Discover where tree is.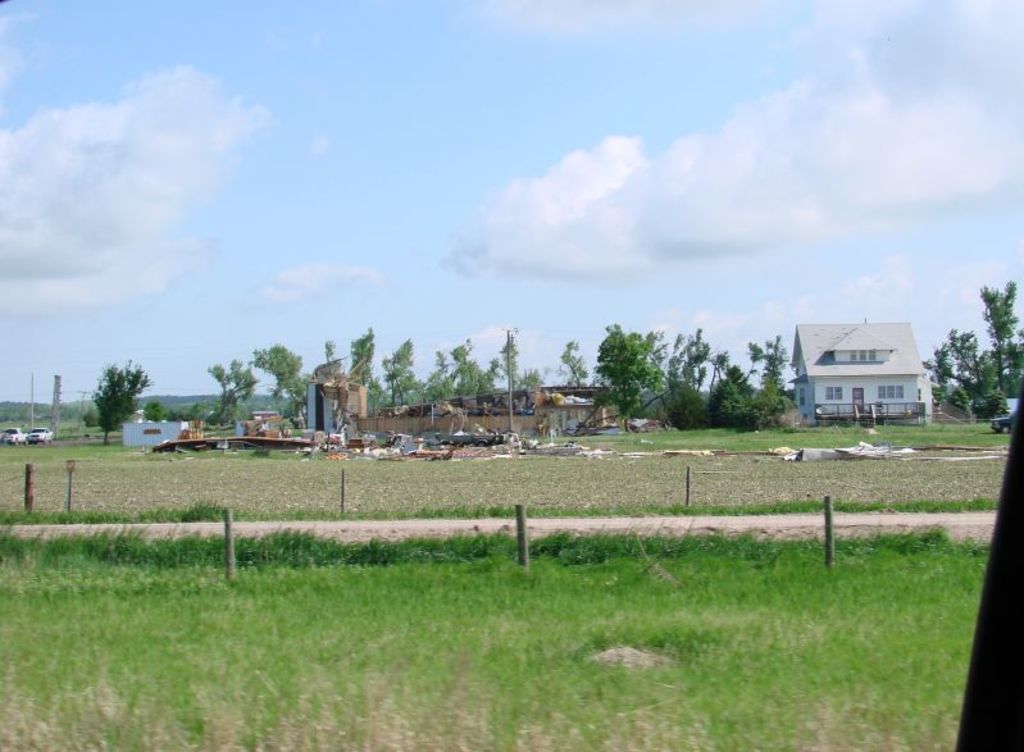
Discovered at x1=164 y1=407 x2=194 y2=421.
